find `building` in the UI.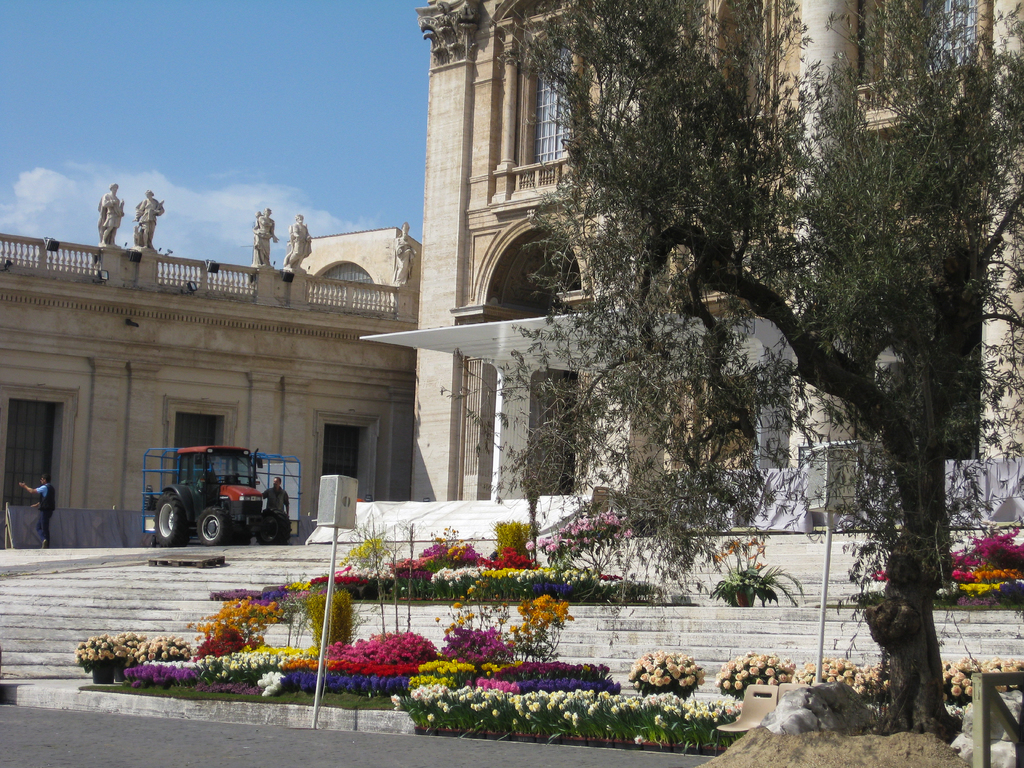
UI element at locate(0, 182, 424, 552).
